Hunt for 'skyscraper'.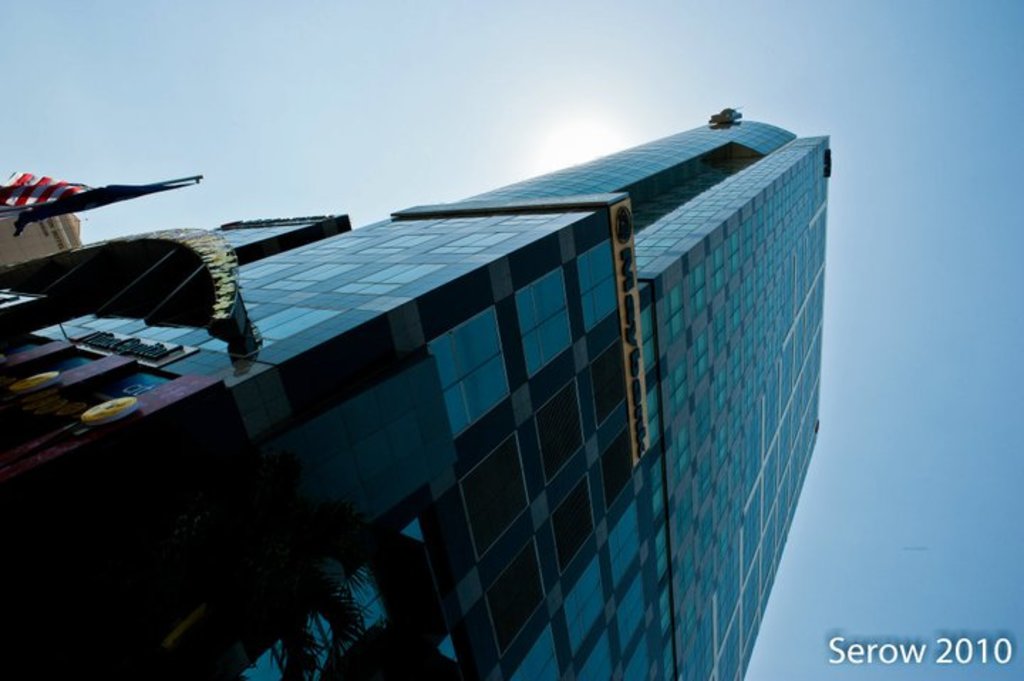
Hunted down at x1=95, y1=125, x2=835, y2=677.
